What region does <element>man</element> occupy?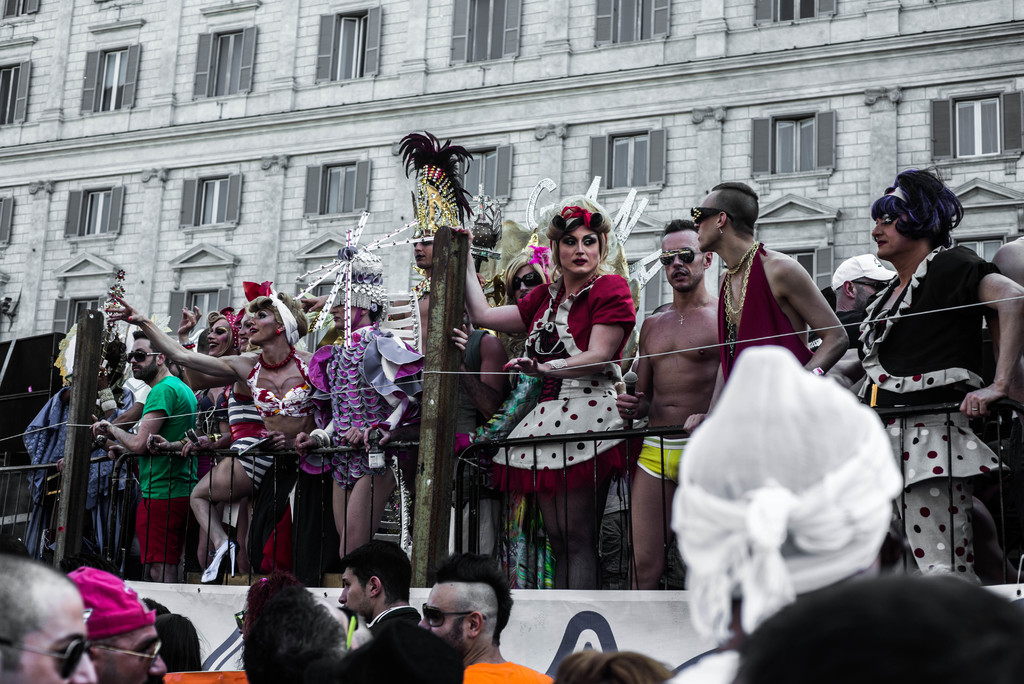
(left=417, top=550, right=554, bottom=683).
